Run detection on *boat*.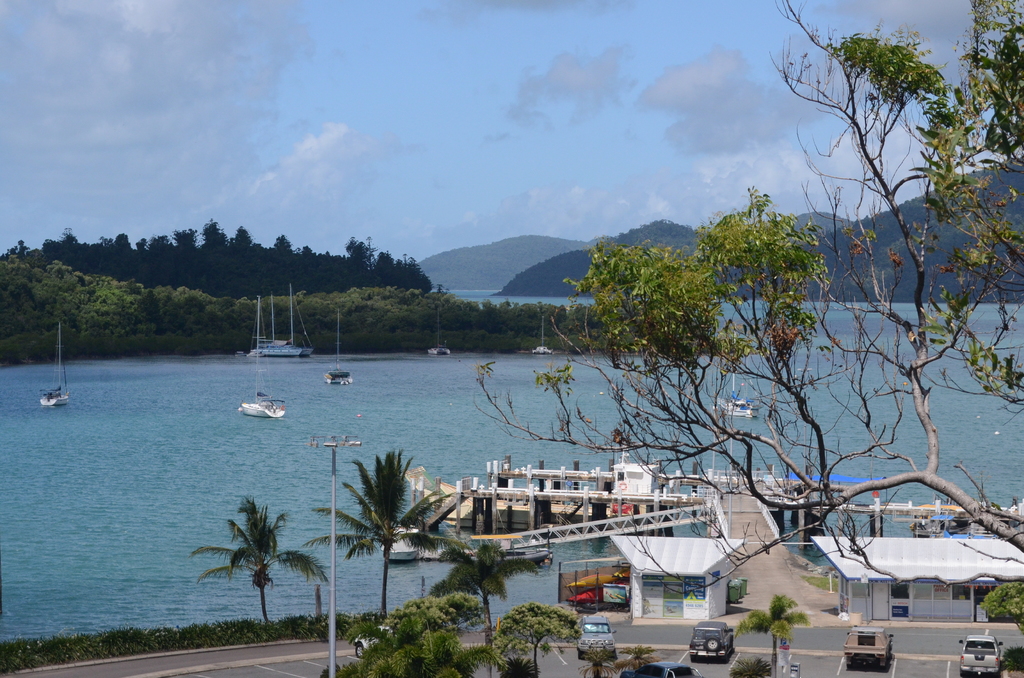
Result: <box>264,286,309,358</box>.
